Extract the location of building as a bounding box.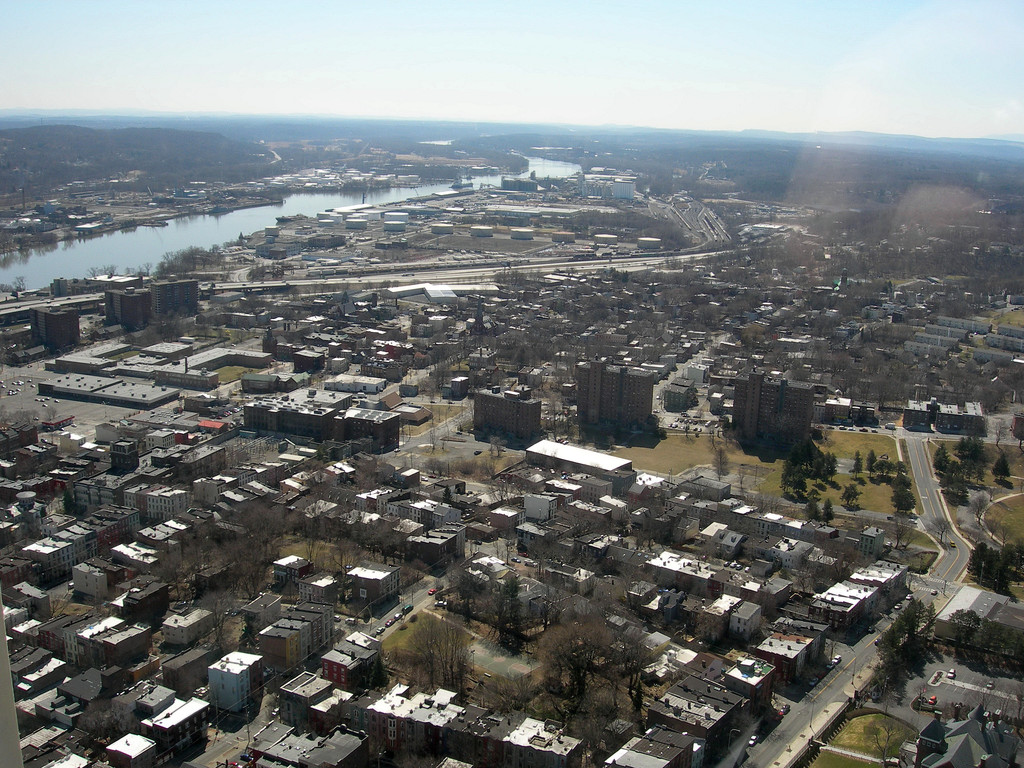
{"x1": 276, "y1": 341, "x2": 292, "y2": 362}.
